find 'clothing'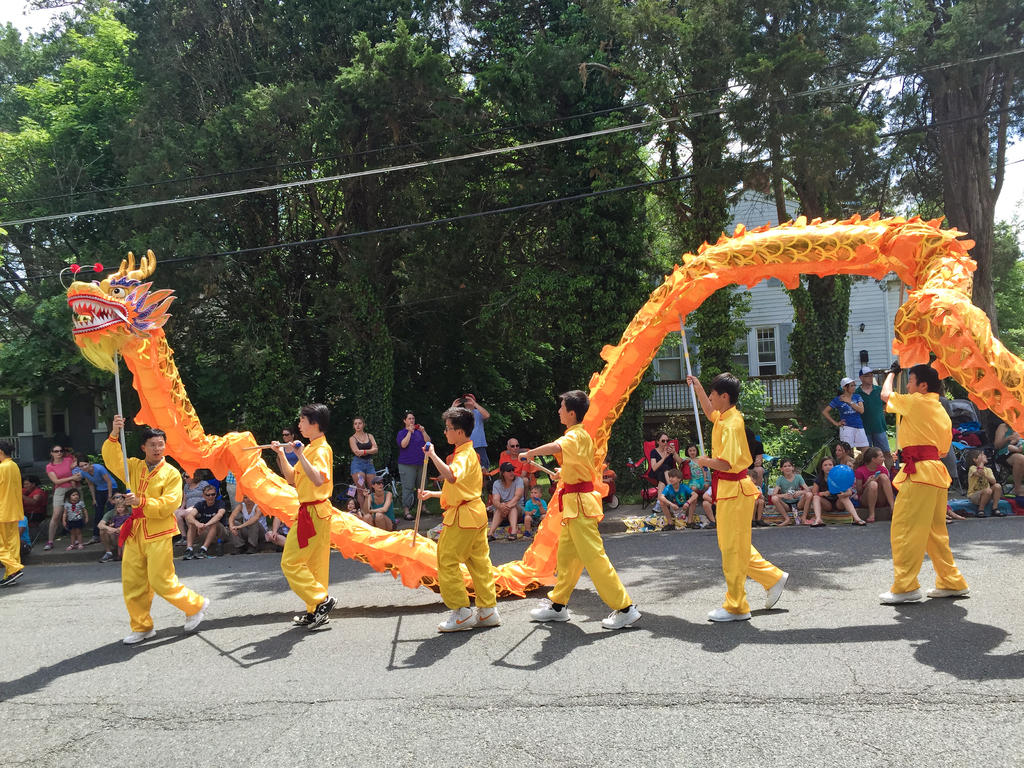
(left=22, top=485, right=49, bottom=532)
